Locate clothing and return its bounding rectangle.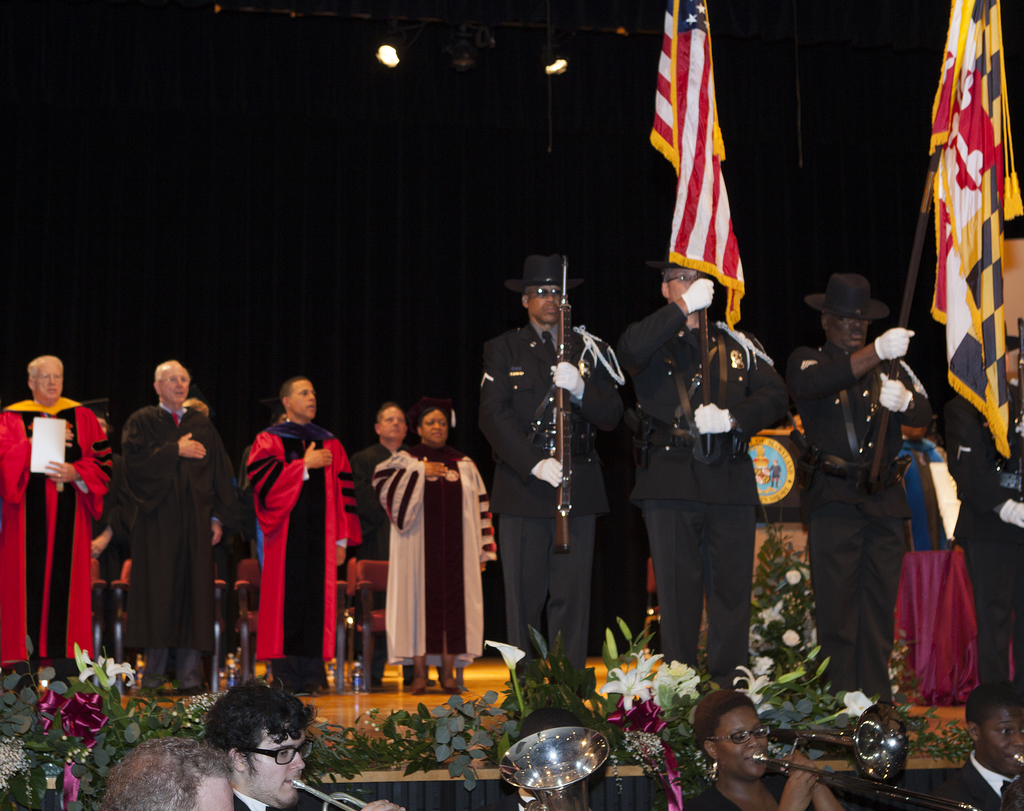
(left=1, top=394, right=111, bottom=677).
